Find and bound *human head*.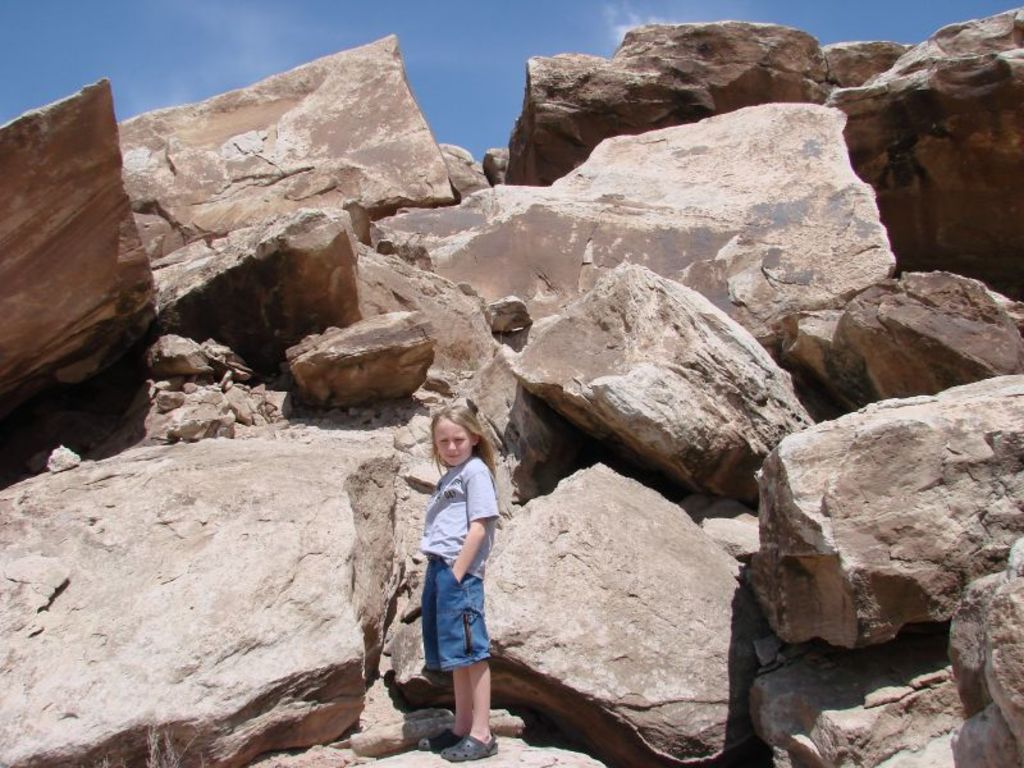
Bound: [left=422, top=411, right=495, bottom=477].
